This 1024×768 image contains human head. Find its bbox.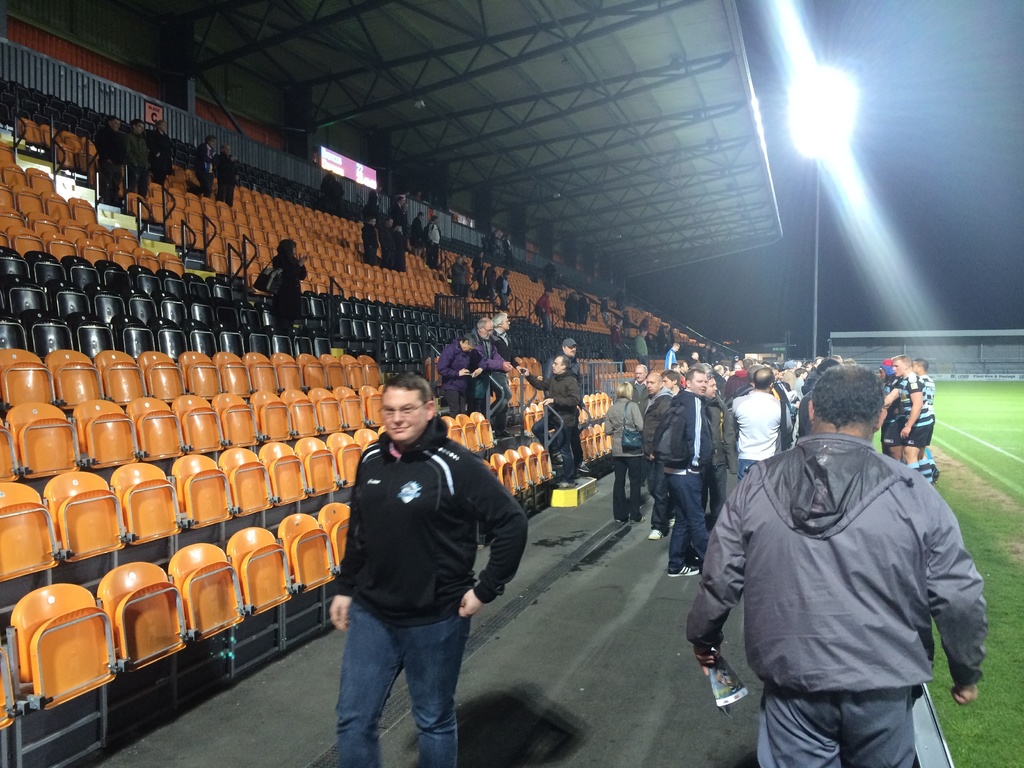
bbox(490, 259, 501, 271).
